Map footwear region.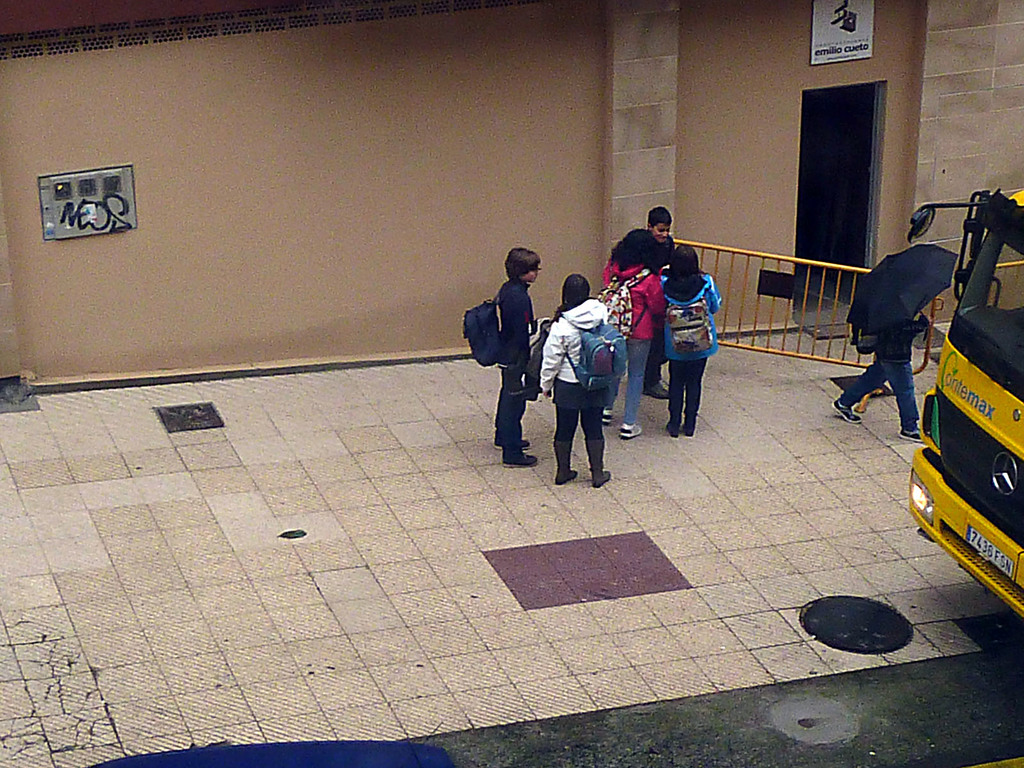
Mapped to (602,408,613,426).
